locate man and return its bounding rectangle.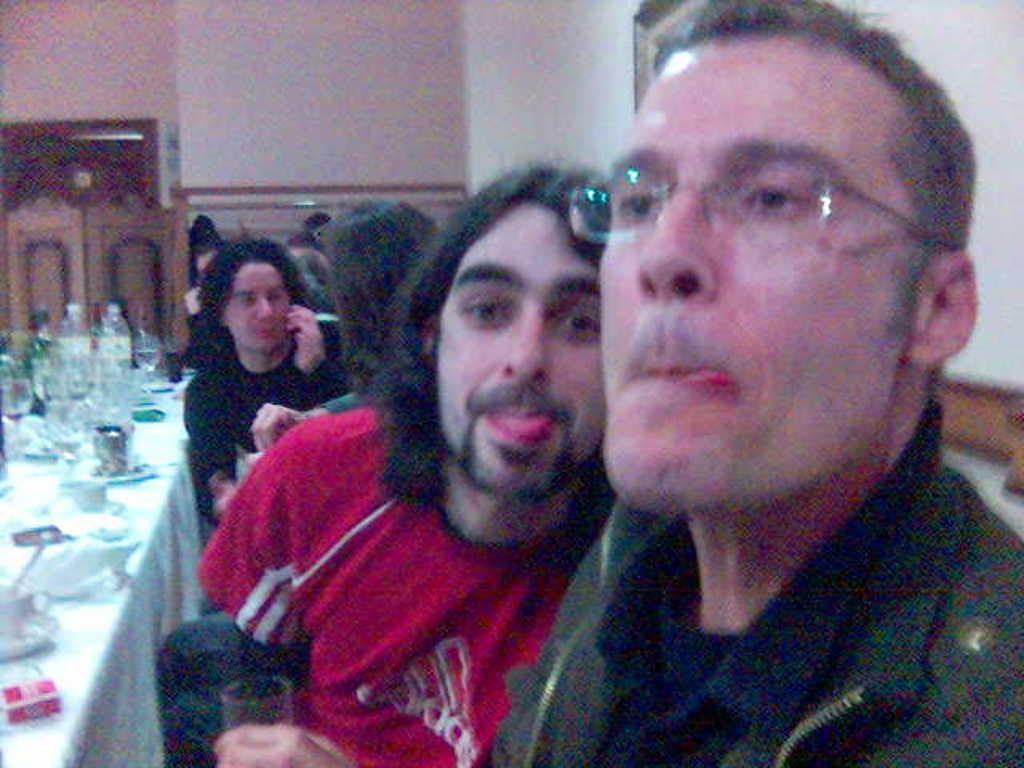
{"x1": 165, "y1": 154, "x2": 622, "y2": 766}.
